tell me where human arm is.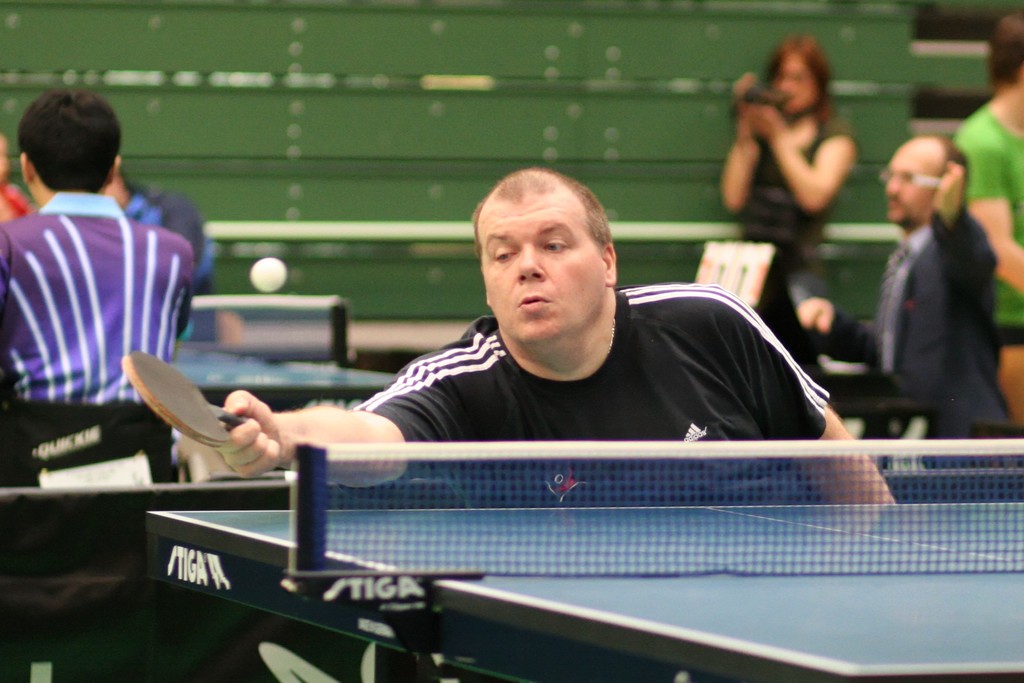
human arm is at 922:157:1005:304.
